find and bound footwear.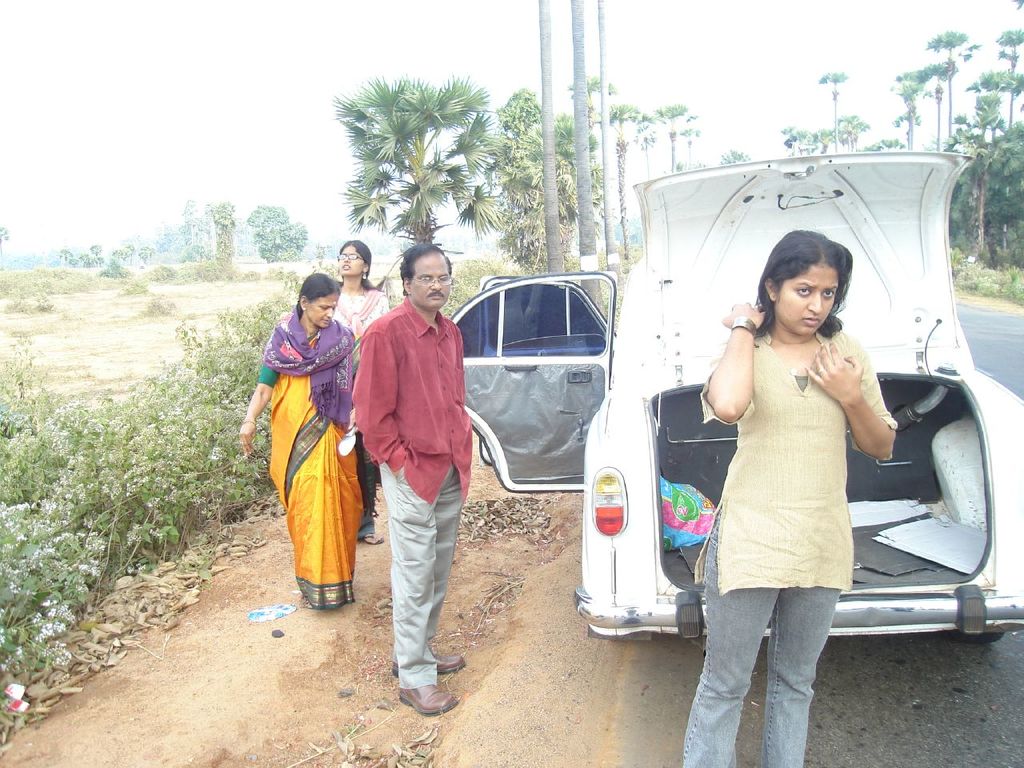
Bound: 386:642:462:678.
